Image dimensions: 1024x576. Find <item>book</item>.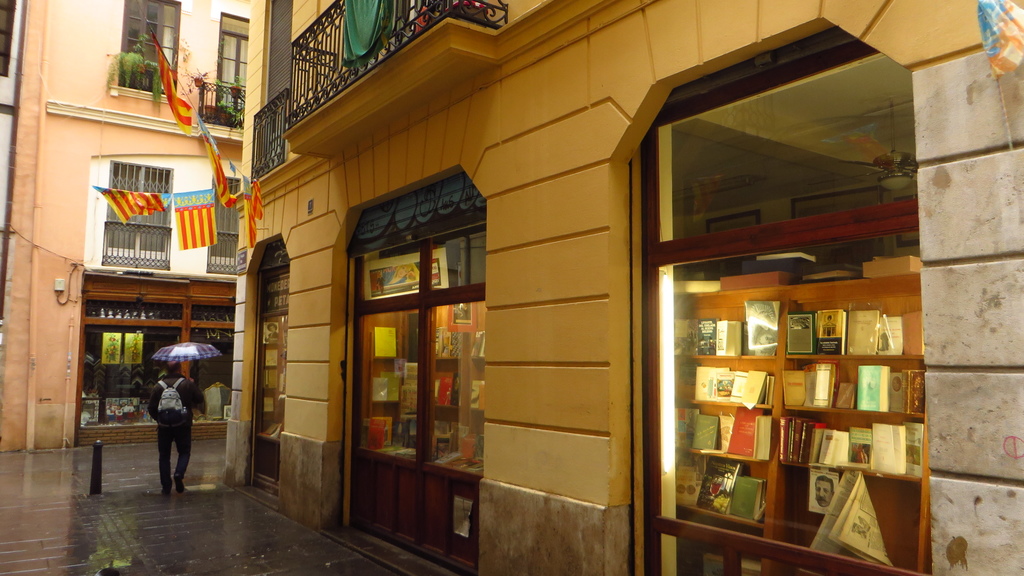
[438, 370, 458, 406].
